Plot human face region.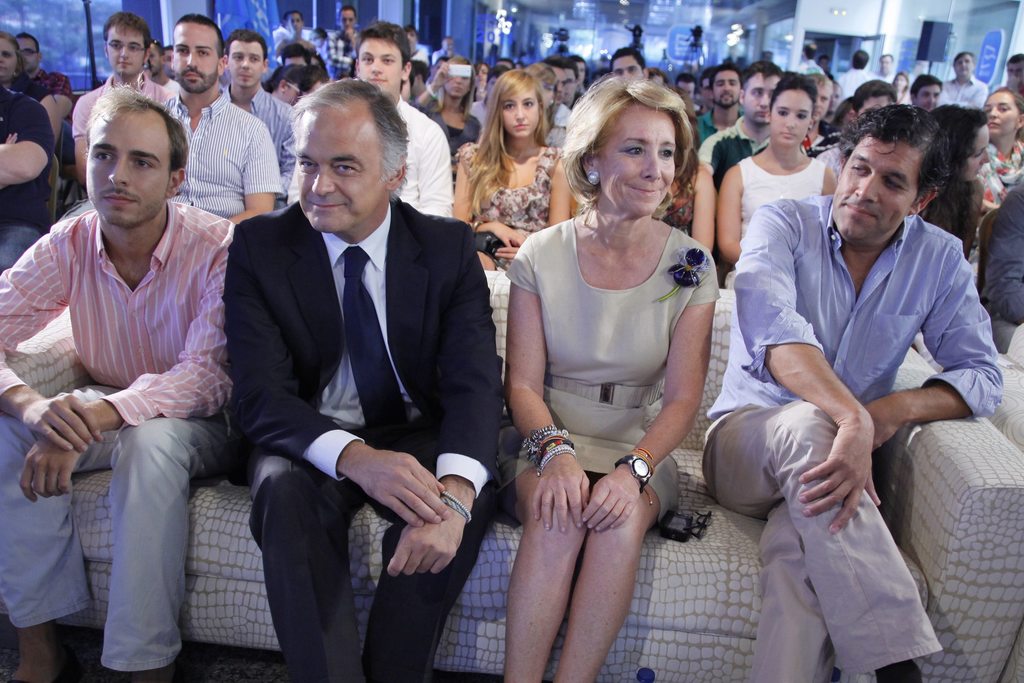
Plotted at (172, 24, 219, 94).
